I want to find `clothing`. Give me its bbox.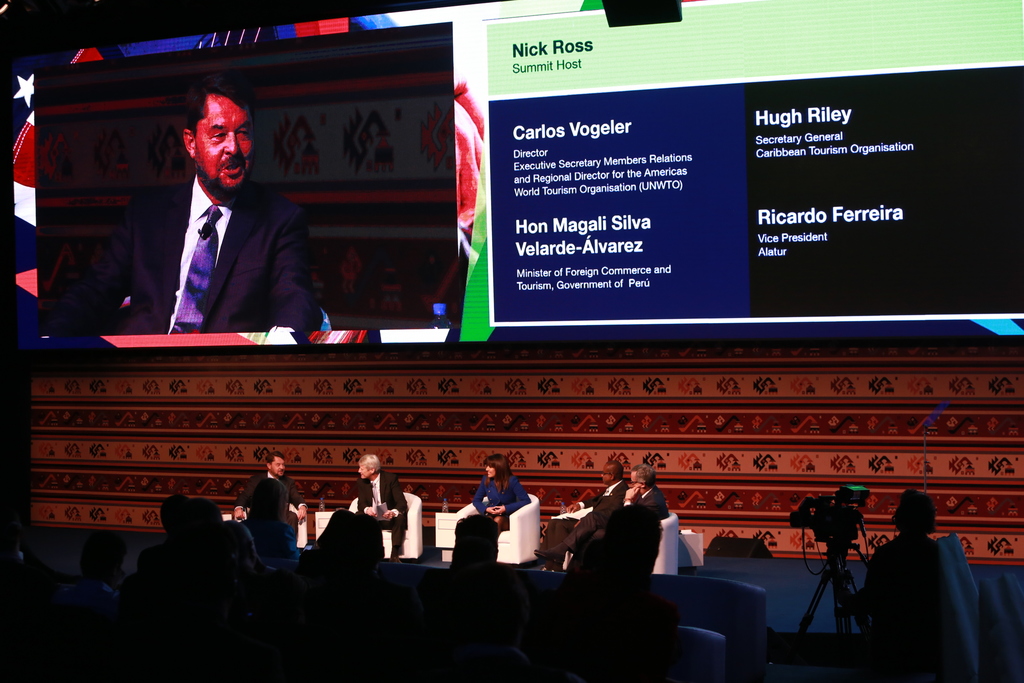
536,468,627,562.
